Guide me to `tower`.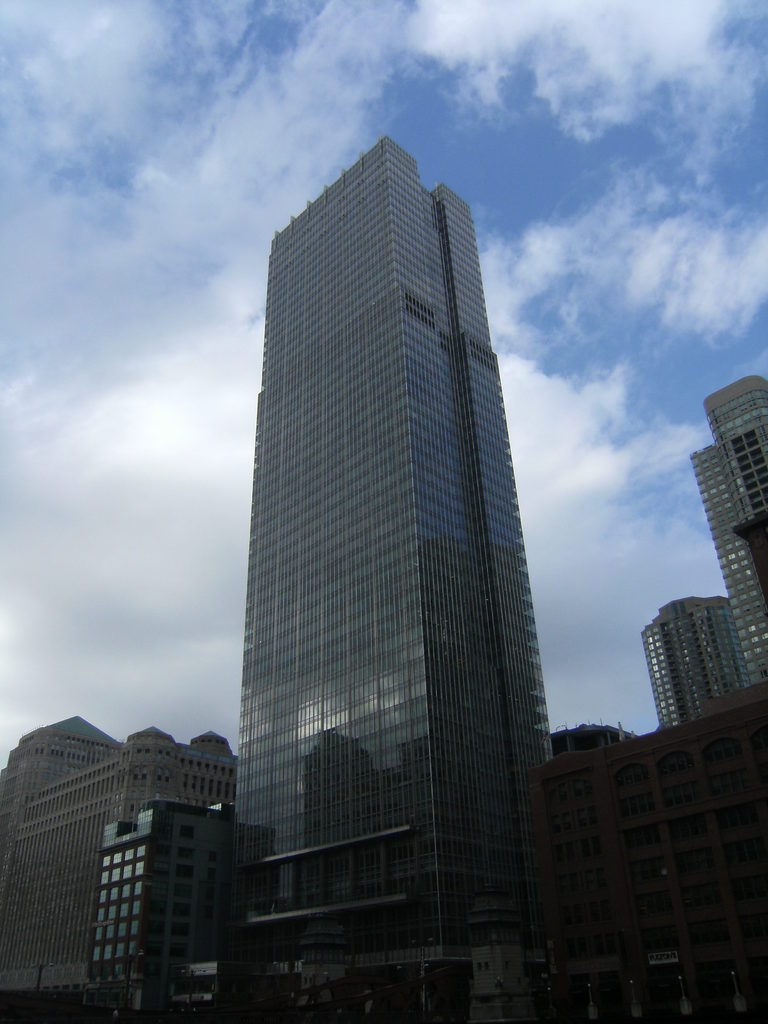
Guidance: select_region(217, 111, 586, 931).
